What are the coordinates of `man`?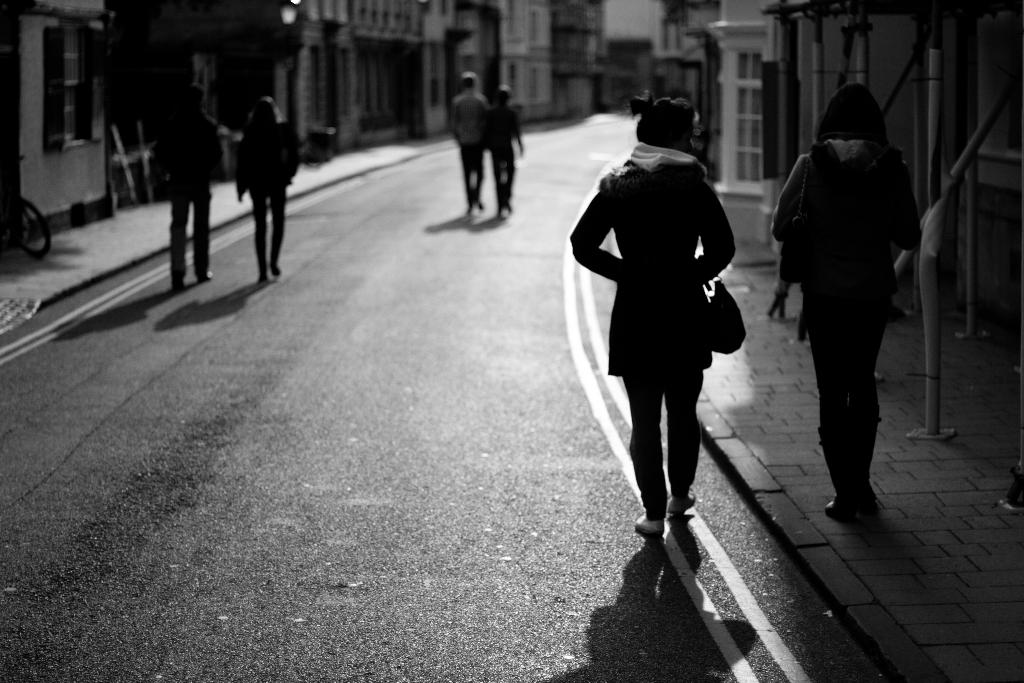
detection(441, 66, 490, 219).
